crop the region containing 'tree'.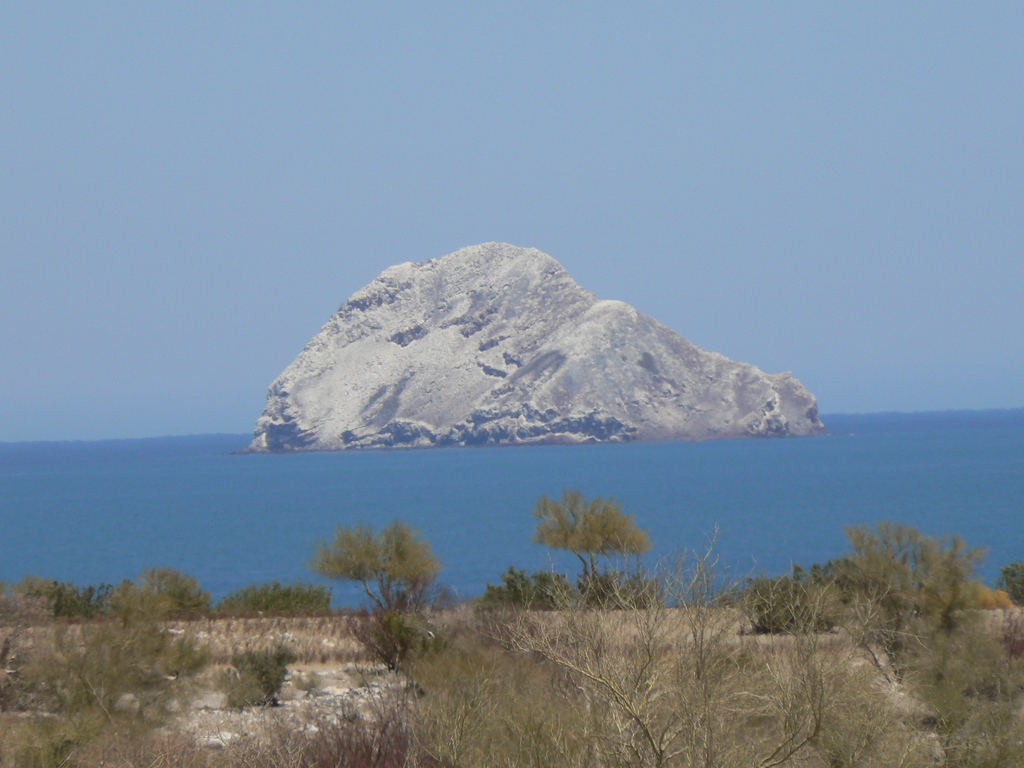
Crop region: rect(228, 570, 340, 620).
